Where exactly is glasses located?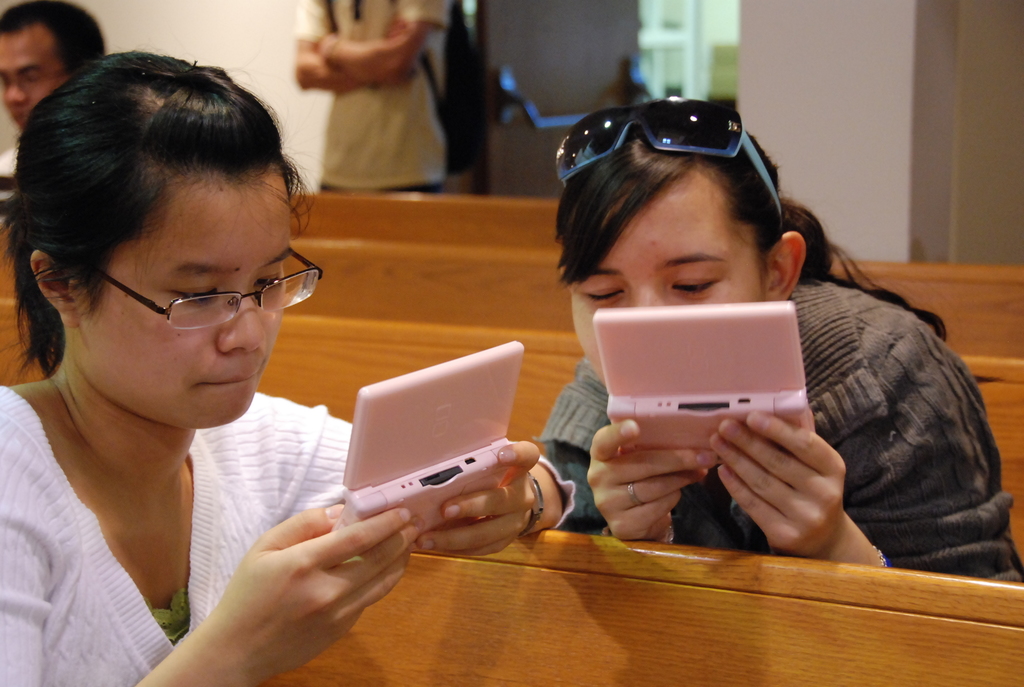
Its bounding box is {"left": 554, "top": 99, "right": 783, "bottom": 221}.
